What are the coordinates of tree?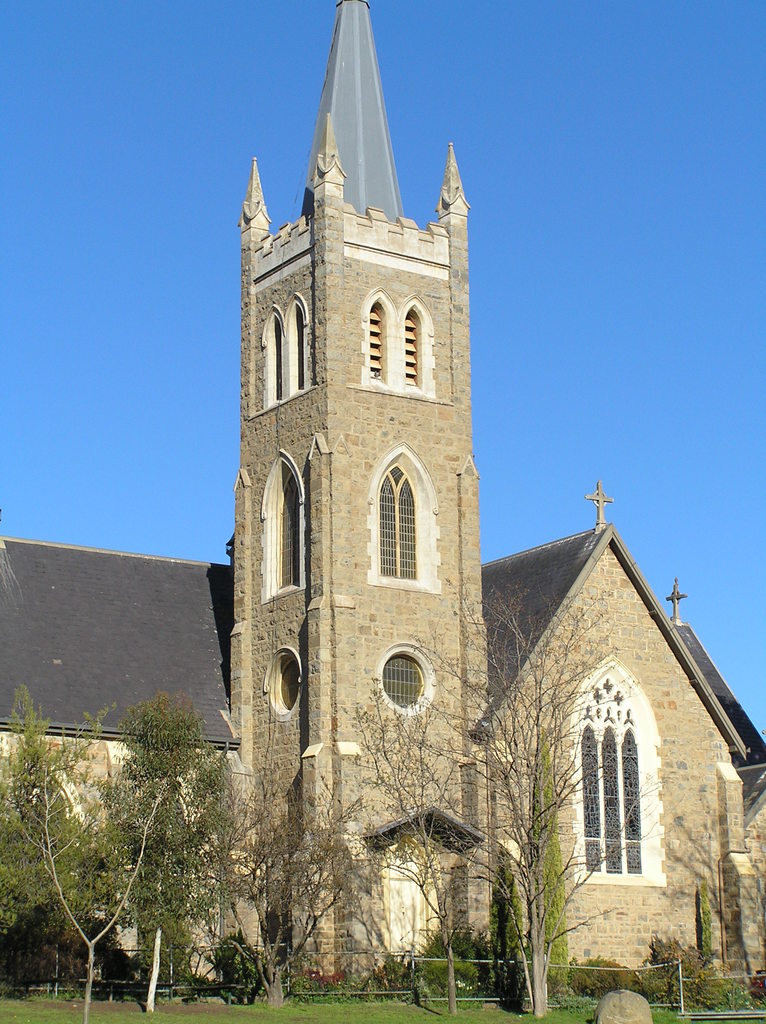
38, 637, 295, 996.
